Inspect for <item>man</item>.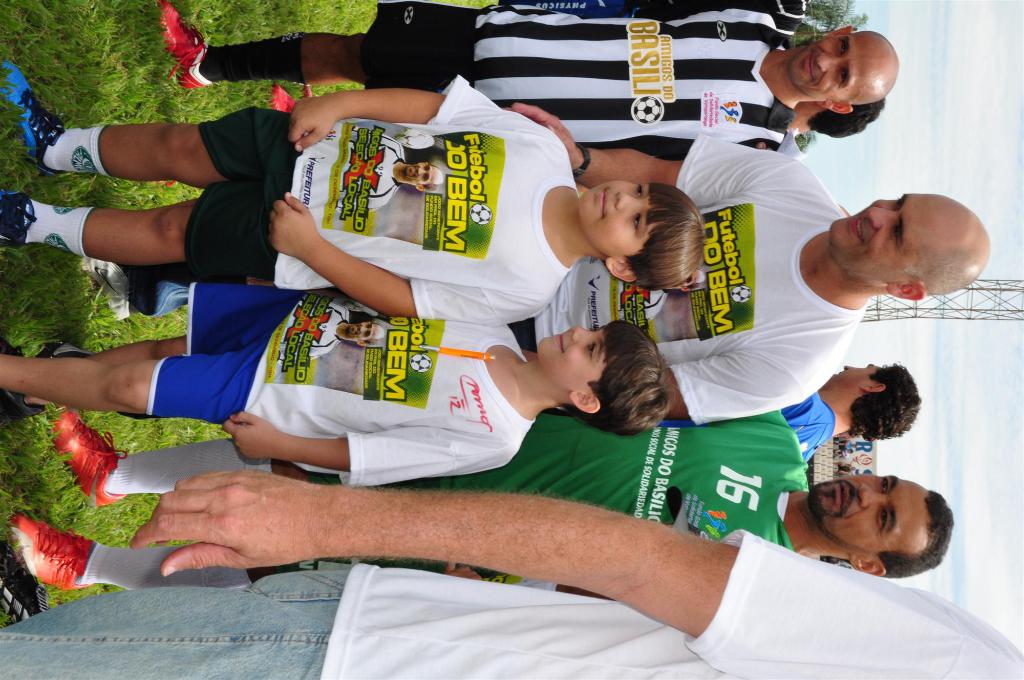
Inspection: Rect(35, 101, 991, 426).
